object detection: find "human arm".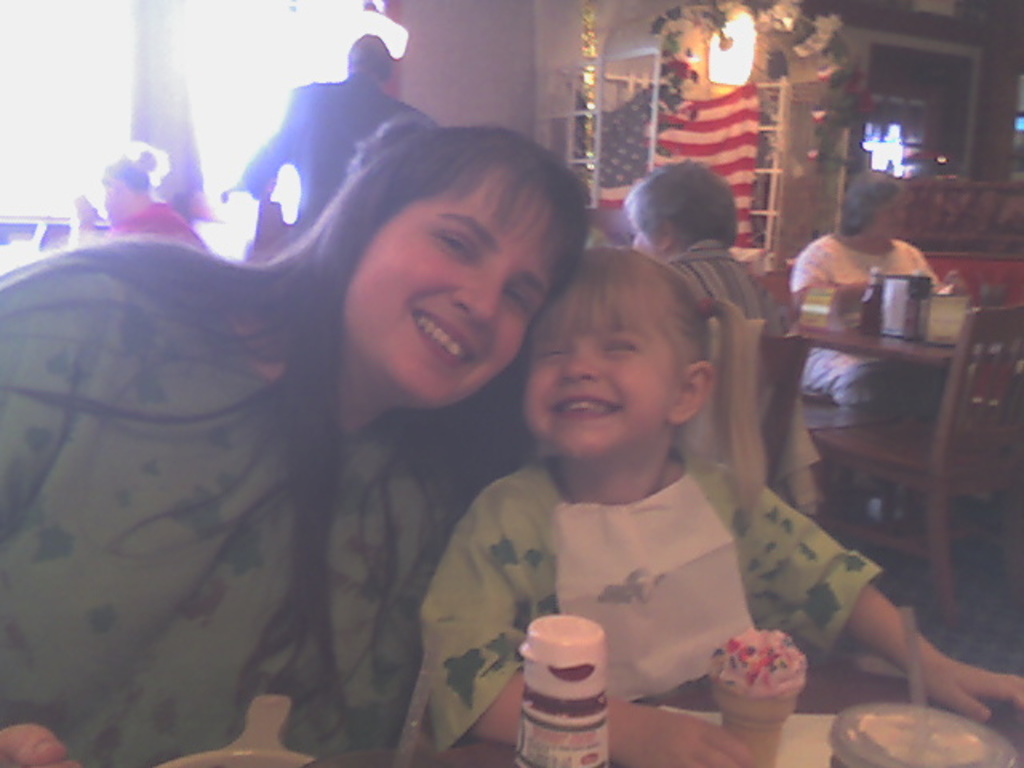
[x1=232, y1=83, x2=293, y2=200].
